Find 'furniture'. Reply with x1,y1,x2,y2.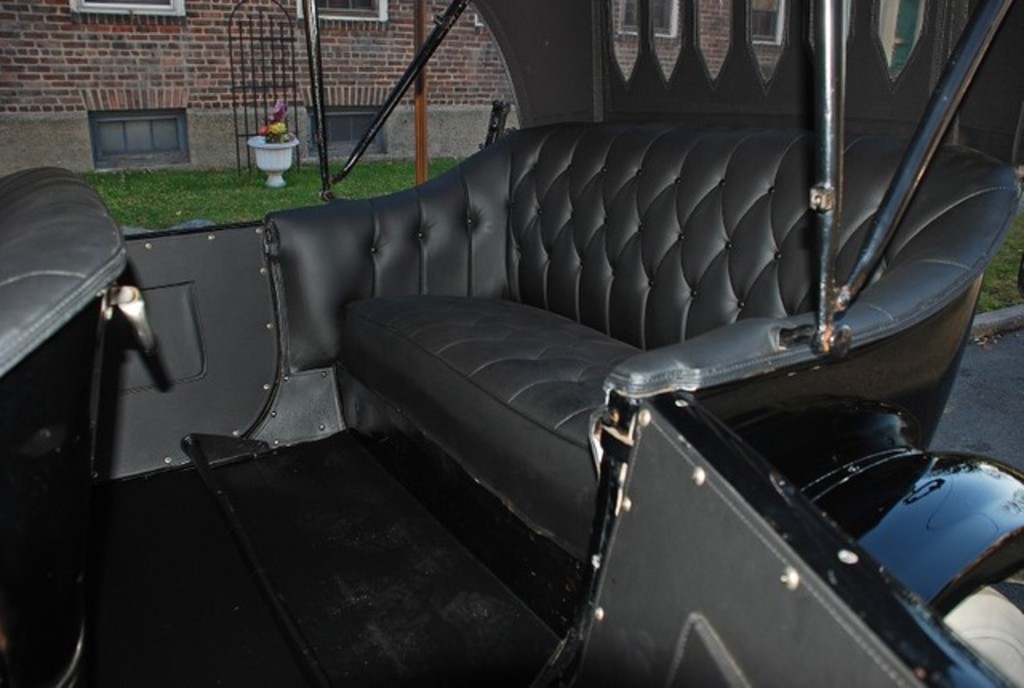
0,165,171,686.
